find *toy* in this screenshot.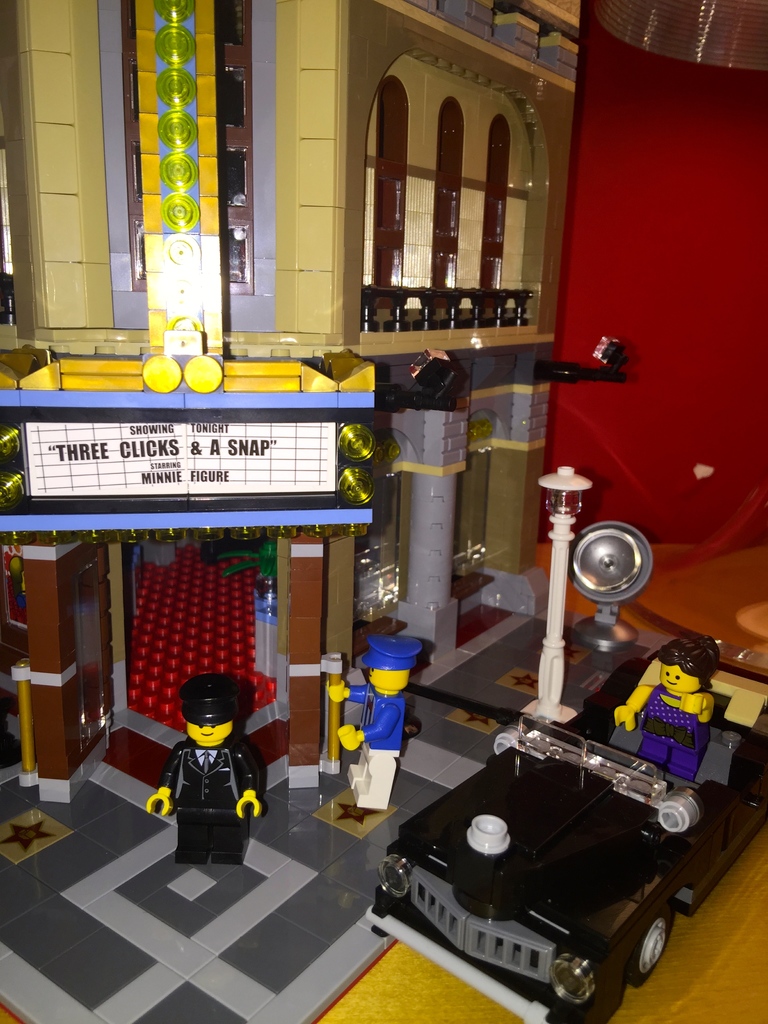
The bounding box for *toy* is [left=326, top=637, right=422, bottom=807].
